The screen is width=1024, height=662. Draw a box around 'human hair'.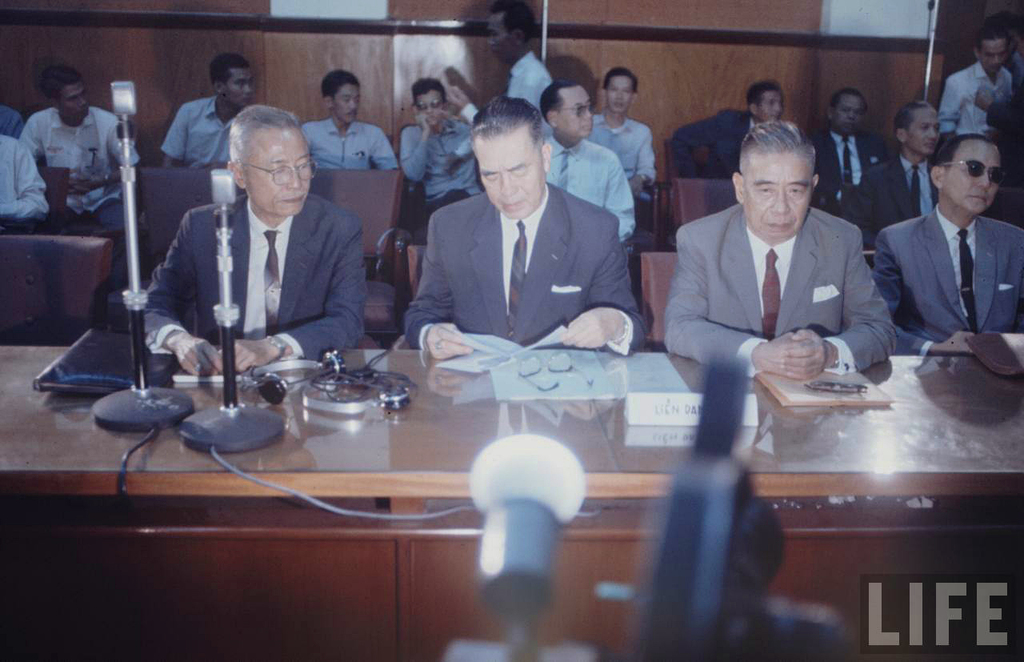
(38, 67, 83, 104).
